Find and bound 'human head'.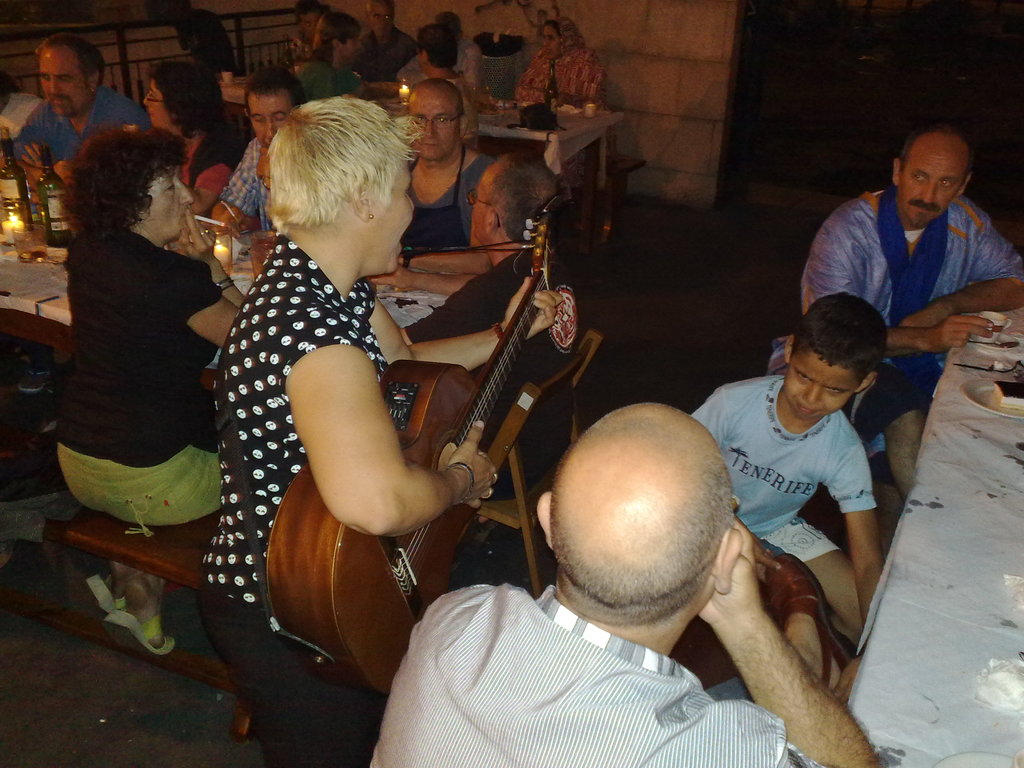
Bound: left=141, top=63, right=225, bottom=130.
